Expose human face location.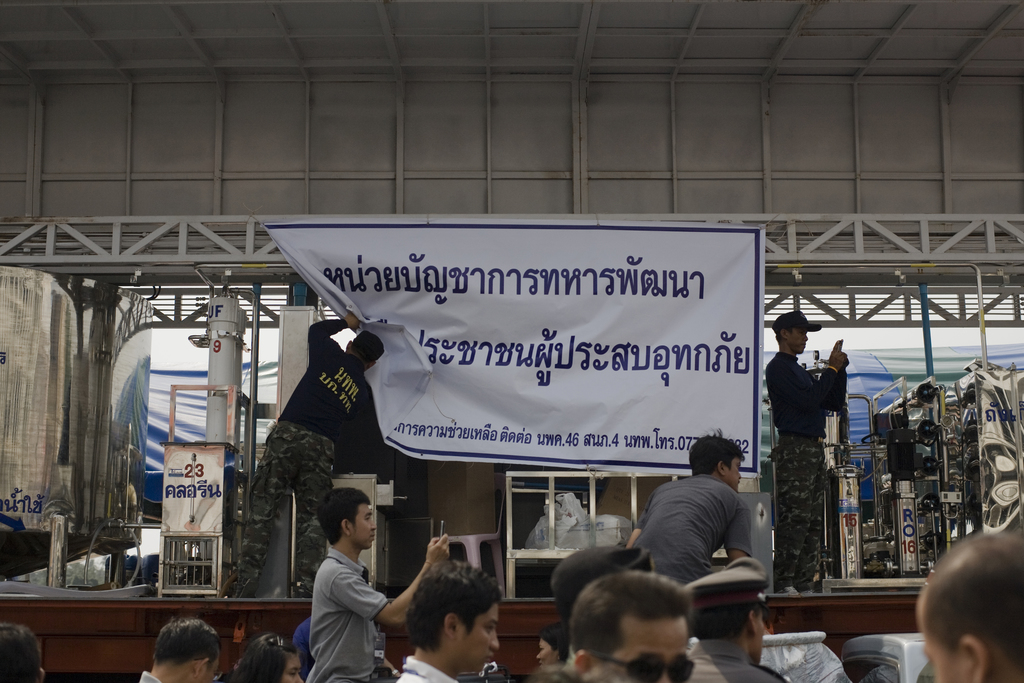
Exposed at bbox(922, 632, 960, 682).
